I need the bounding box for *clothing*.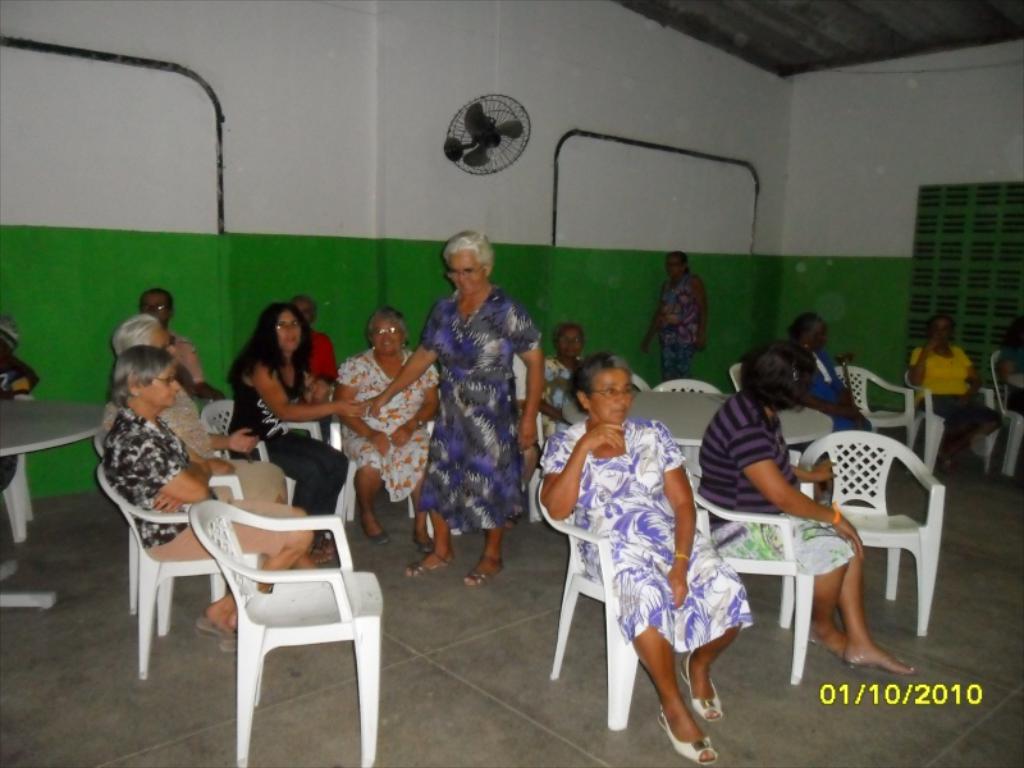
Here it is: select_region(655, 275, 701, 383).
